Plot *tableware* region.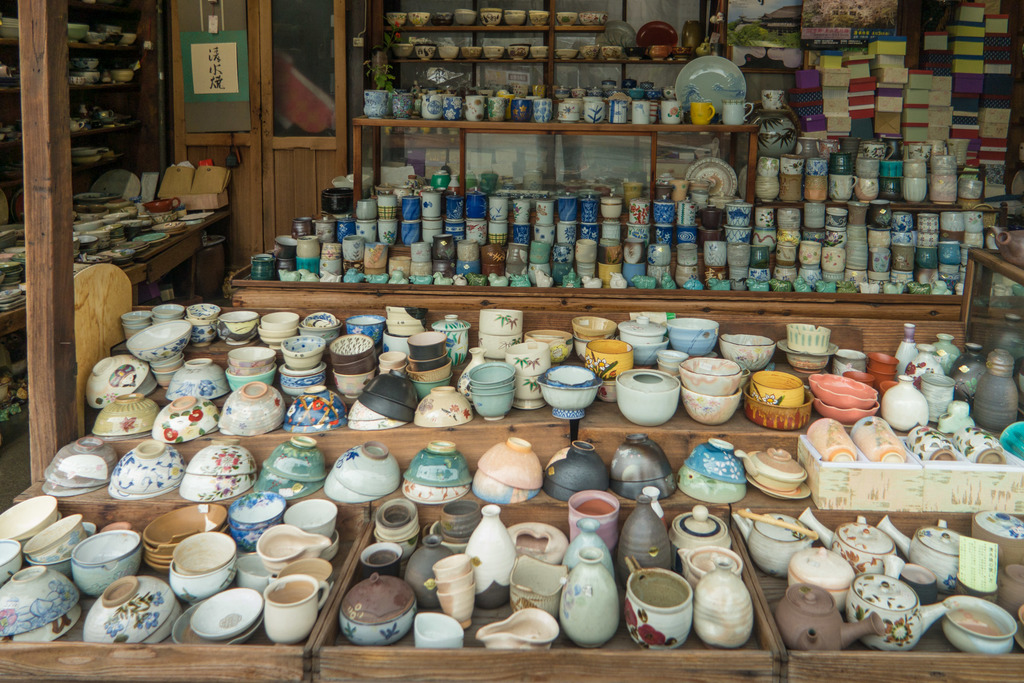
Plotted at {"left": 725, "top": 197, "right": 750, "bottom": 224}.
